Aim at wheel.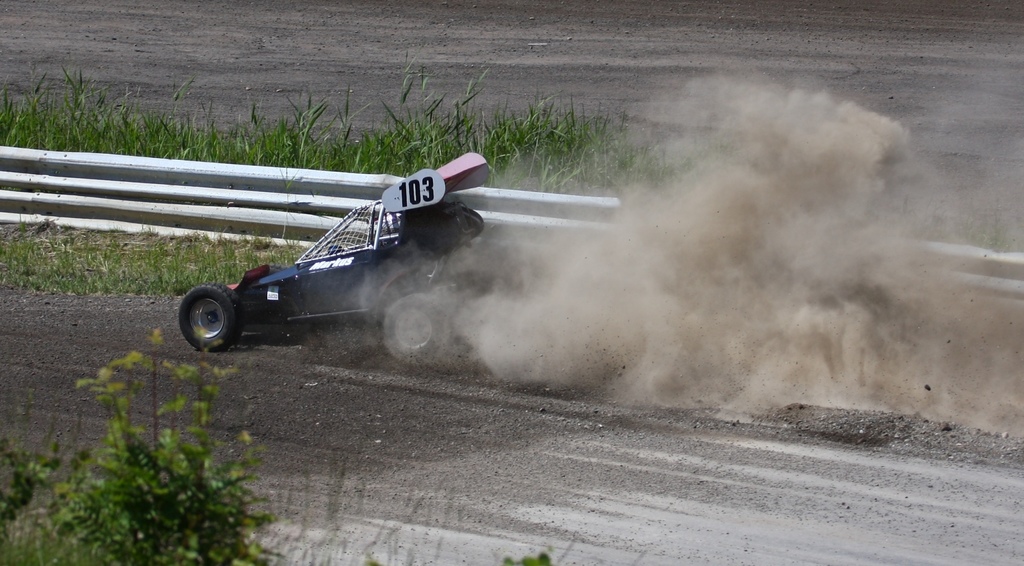
Aimed at (x1=377, y1=291, x2=452, y2=367).
